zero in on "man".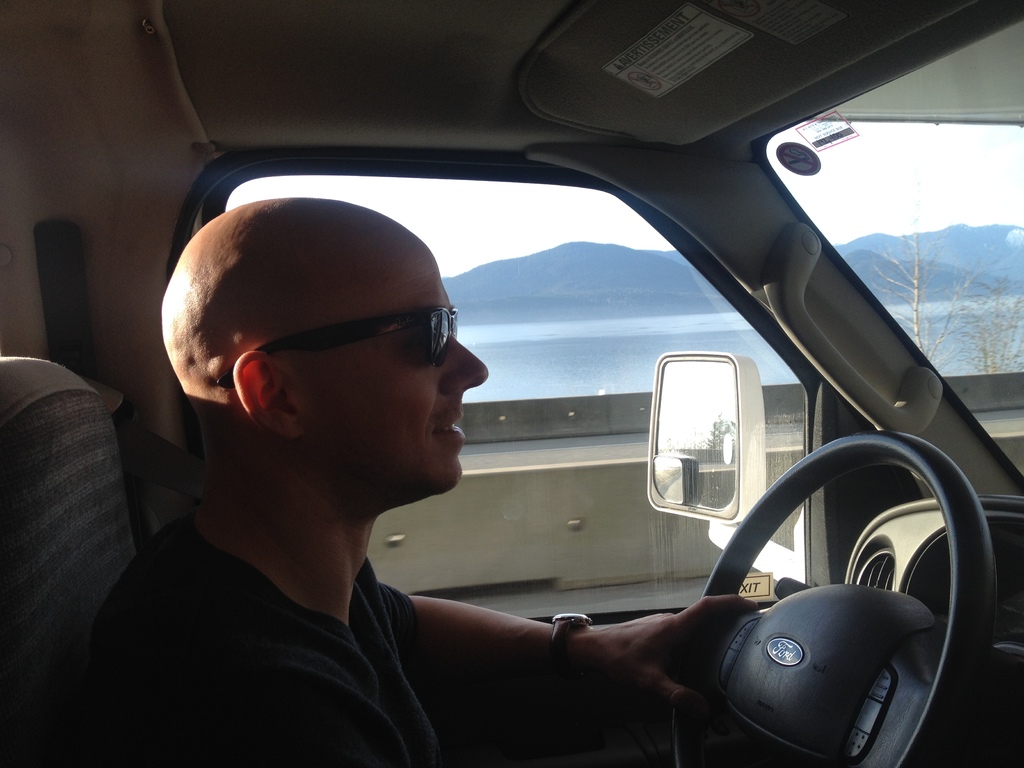
Zeroed in: 186, 135, 891, 762.
